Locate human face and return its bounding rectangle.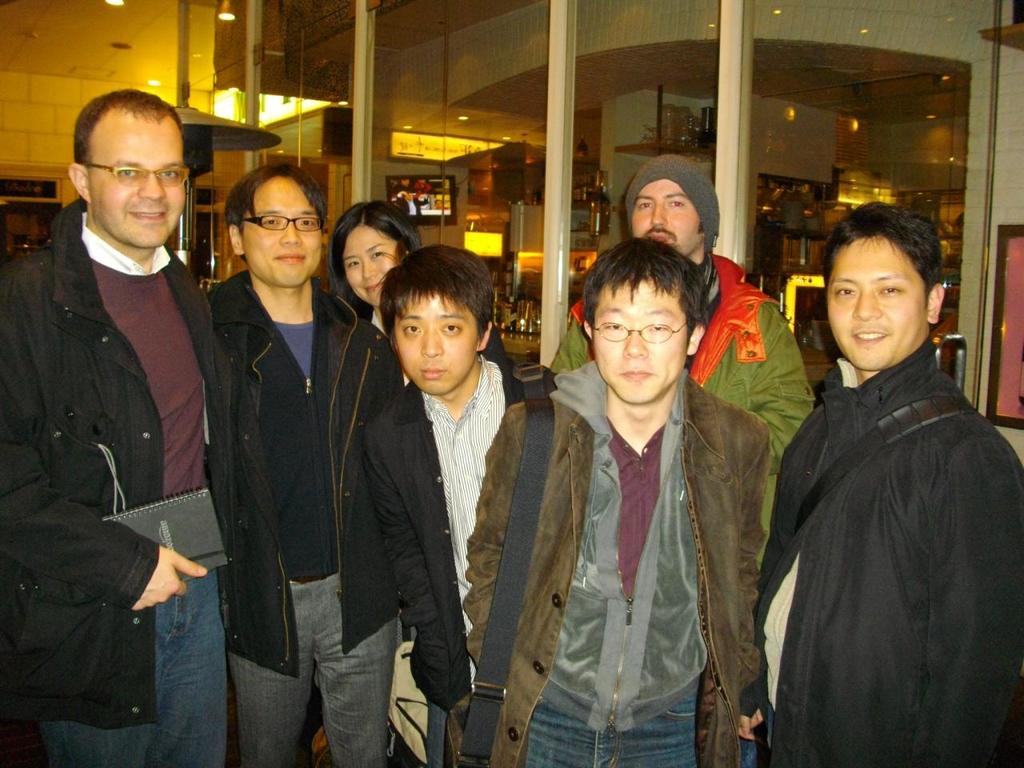
[x1=631, y1=181, x2=701, y2=258].
